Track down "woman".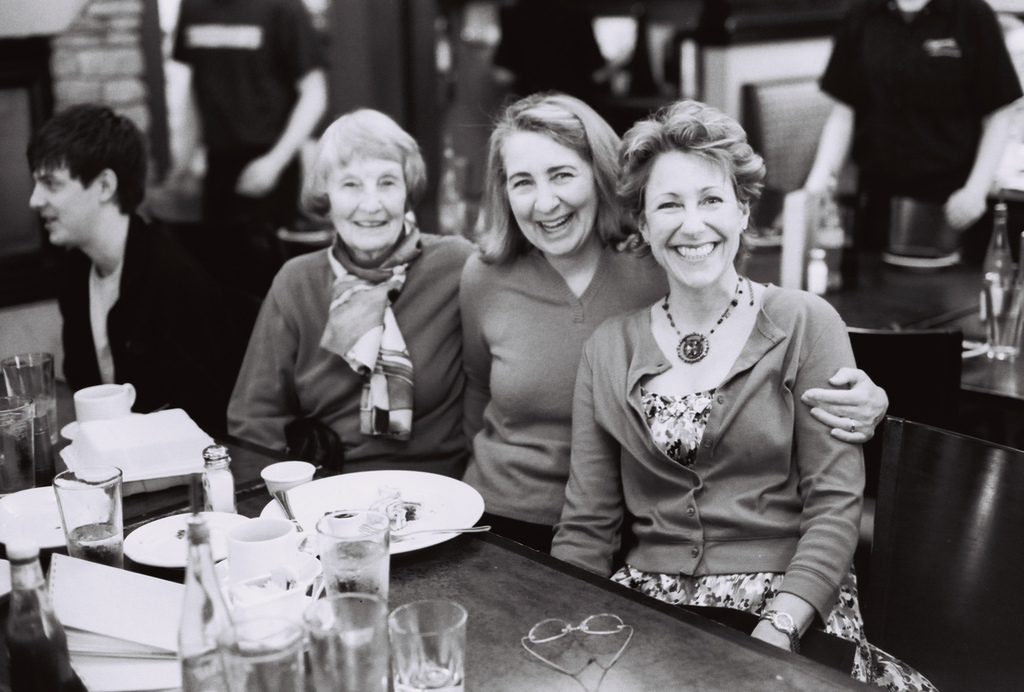
Tracked to (left=556, top=99, right=868, bottom=678).
